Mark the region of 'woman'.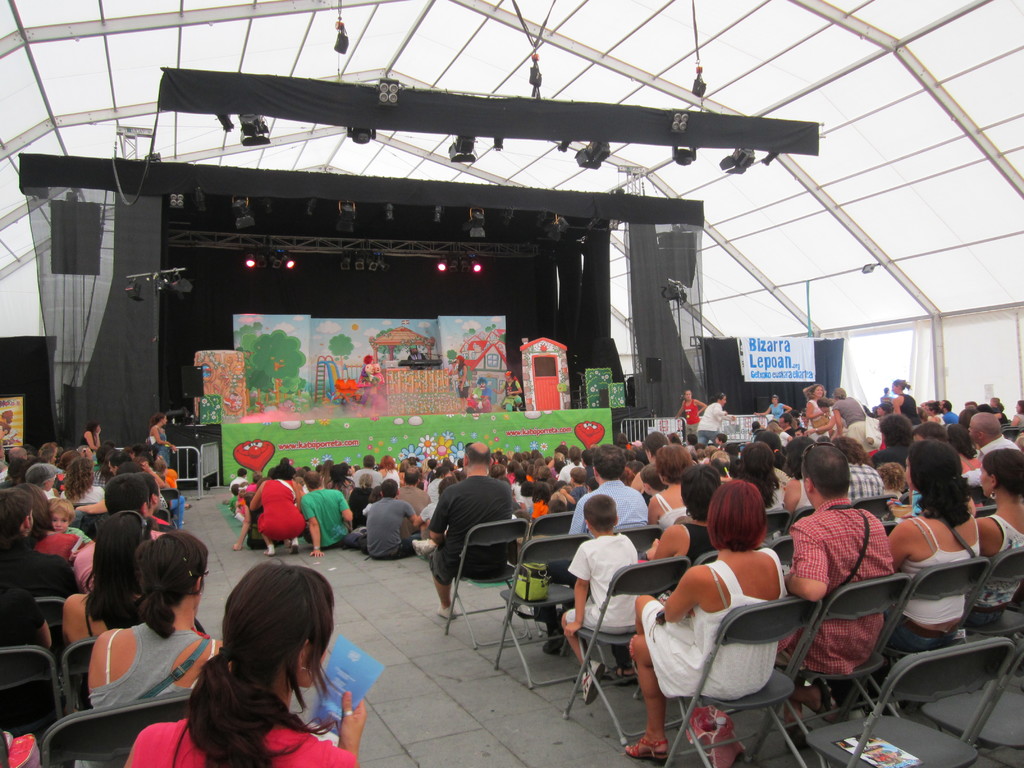
Region: [1010,399,1023,431].
